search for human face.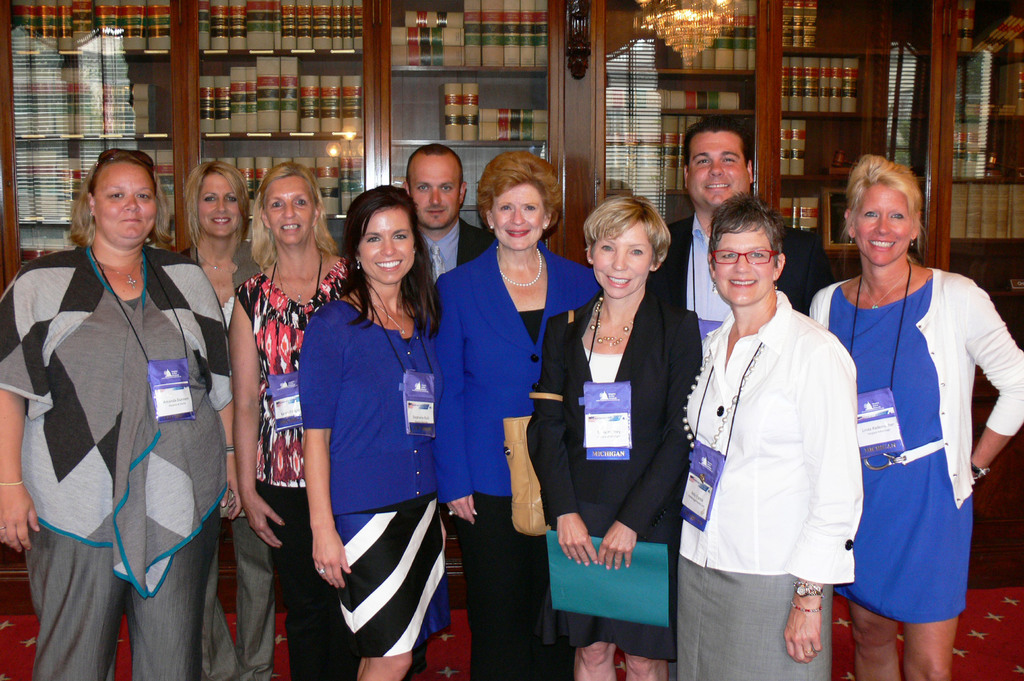
Found at Rect(488, 185, 543, 251).
